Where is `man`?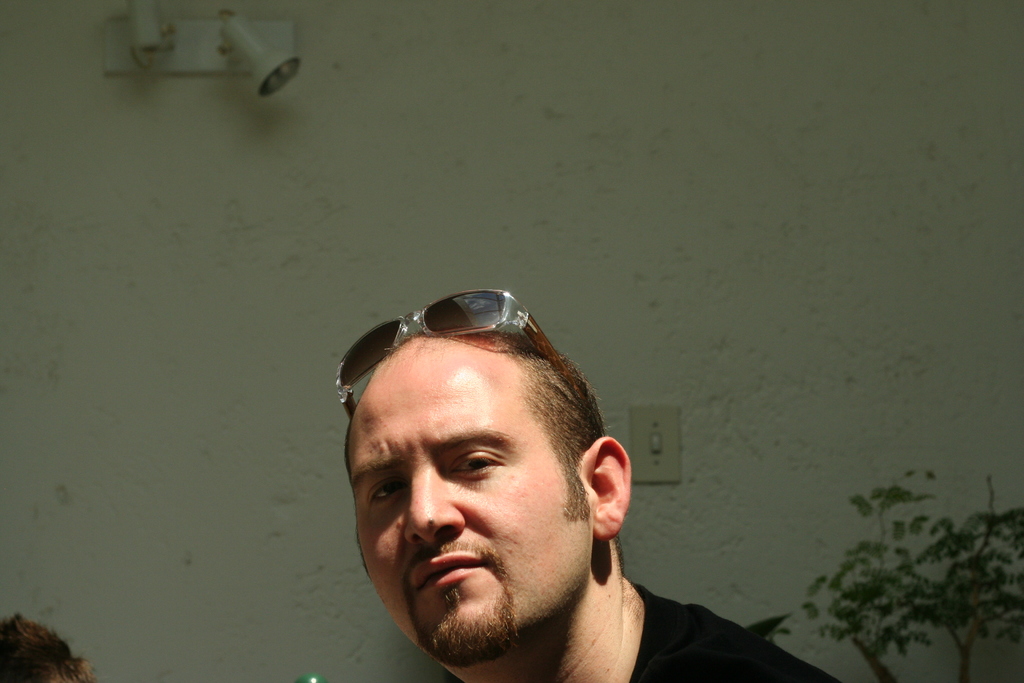
x1=344 y1=280 x2=856 y2=682.
